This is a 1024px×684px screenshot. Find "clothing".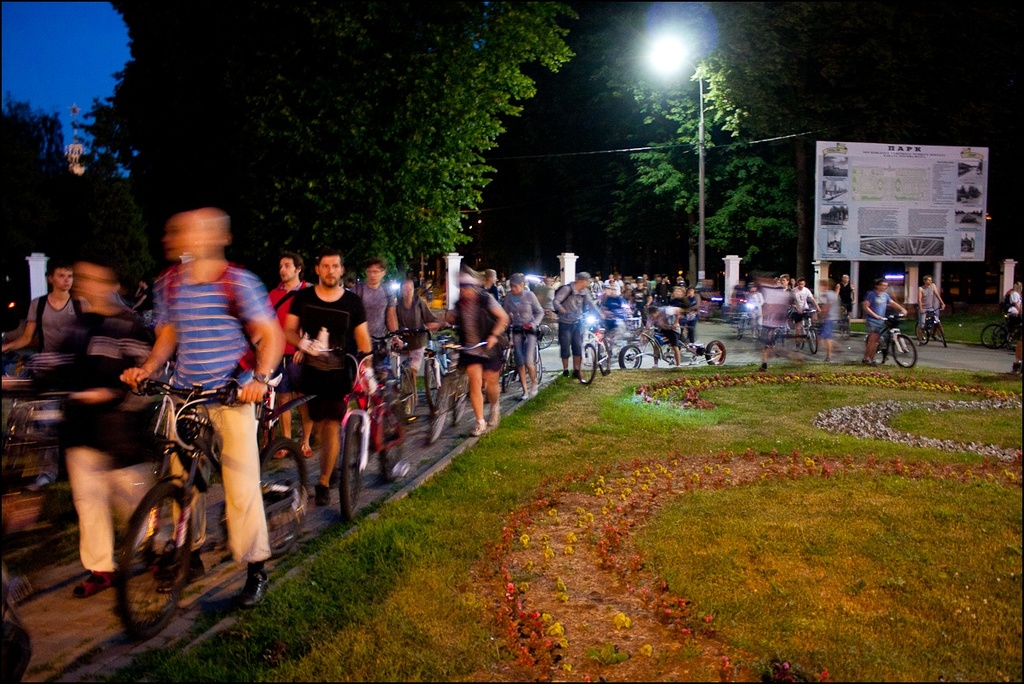
Bounding box: bbox(49, 311, 159, 556).
